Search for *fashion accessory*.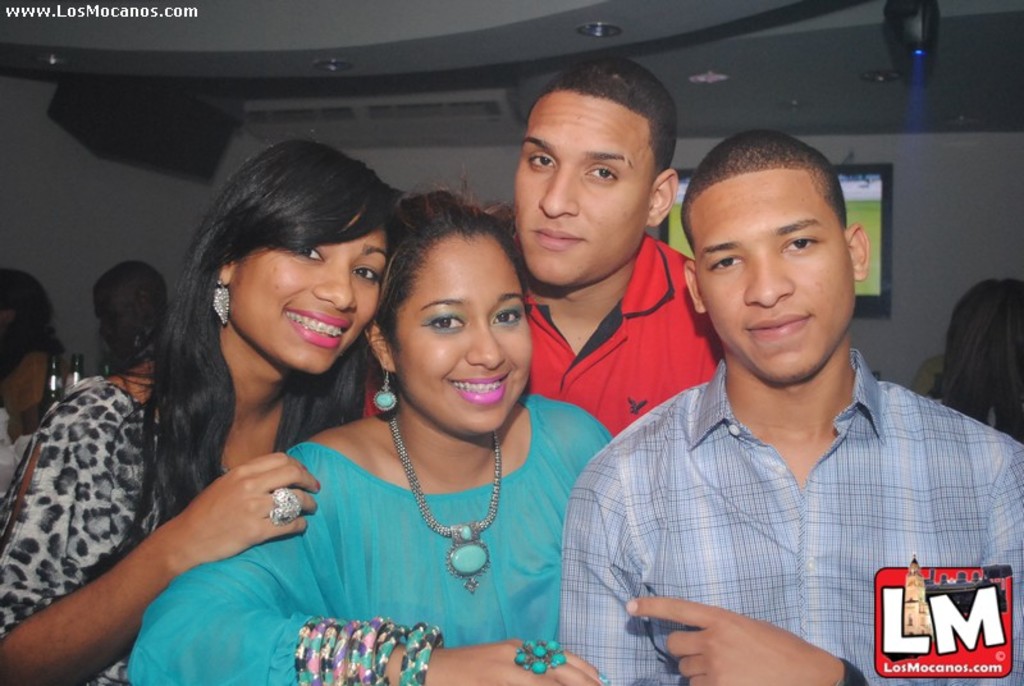
Found at (360, 369, 412, 422).
